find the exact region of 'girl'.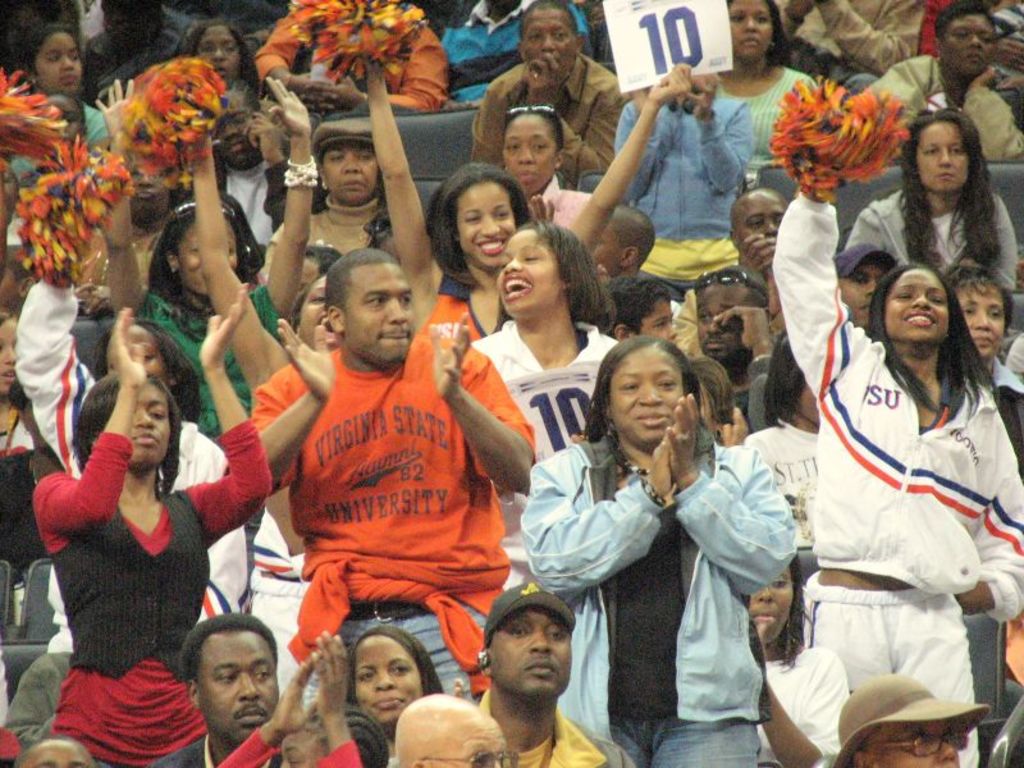
Exact region: select_region(366, 61, 690, 338).
